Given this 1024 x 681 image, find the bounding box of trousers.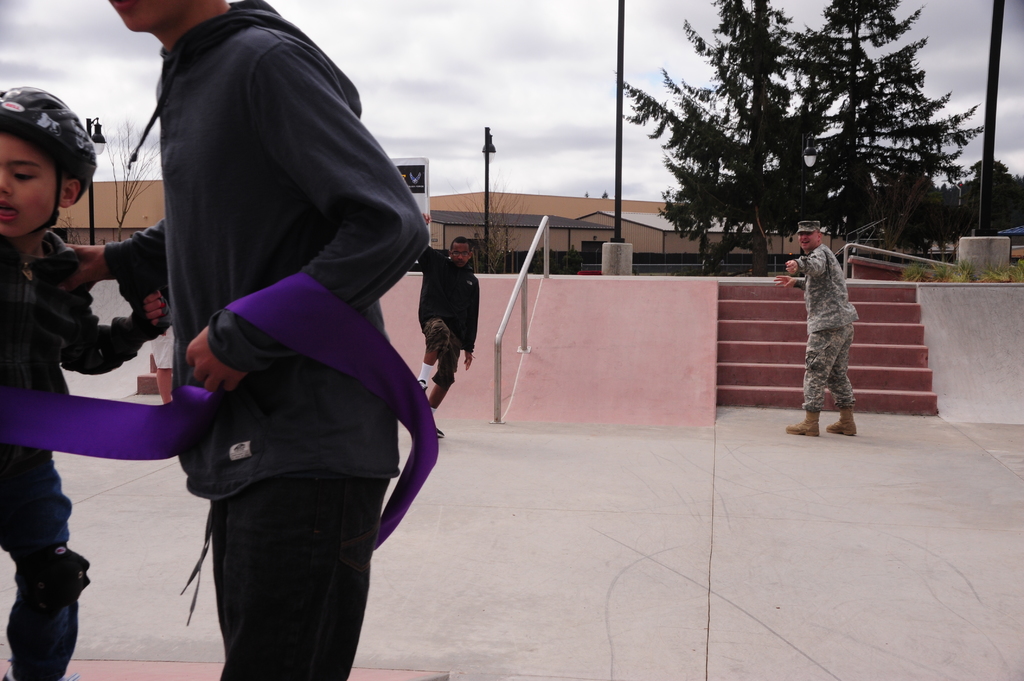
detection(0, 442, 72, 547).
